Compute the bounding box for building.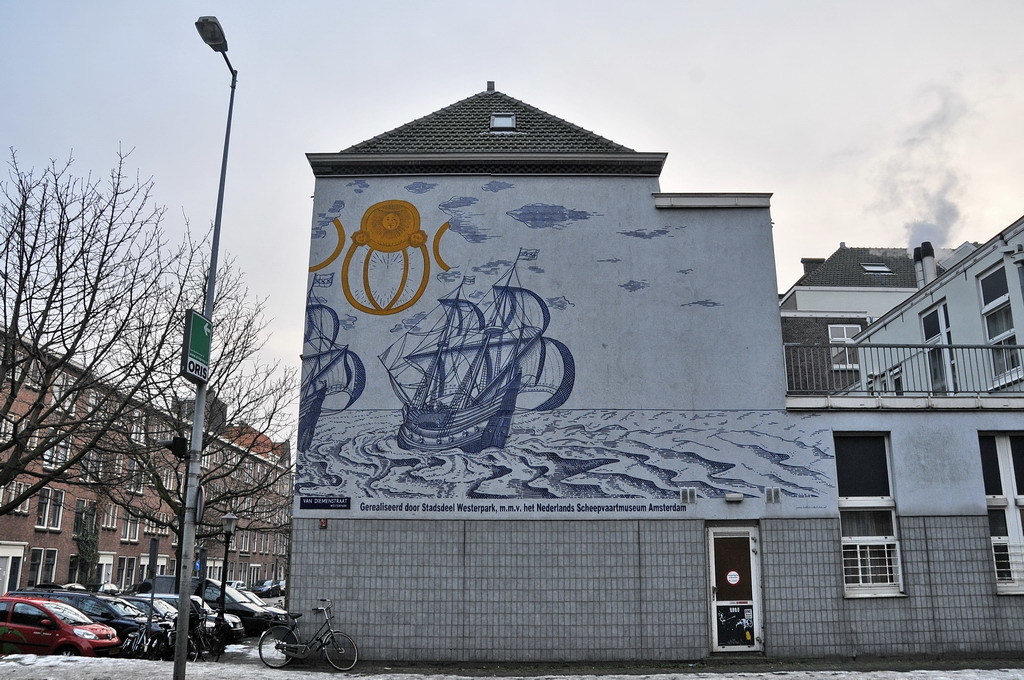
box(289, 82, 1023, 662).
